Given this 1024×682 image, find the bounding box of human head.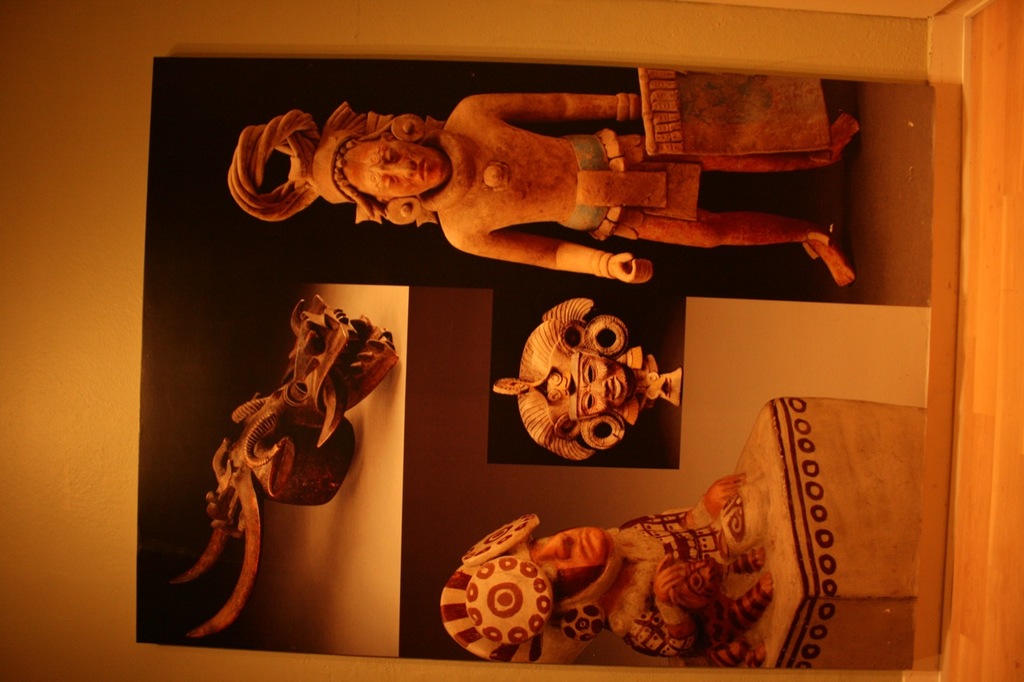
437:512:623:663.
